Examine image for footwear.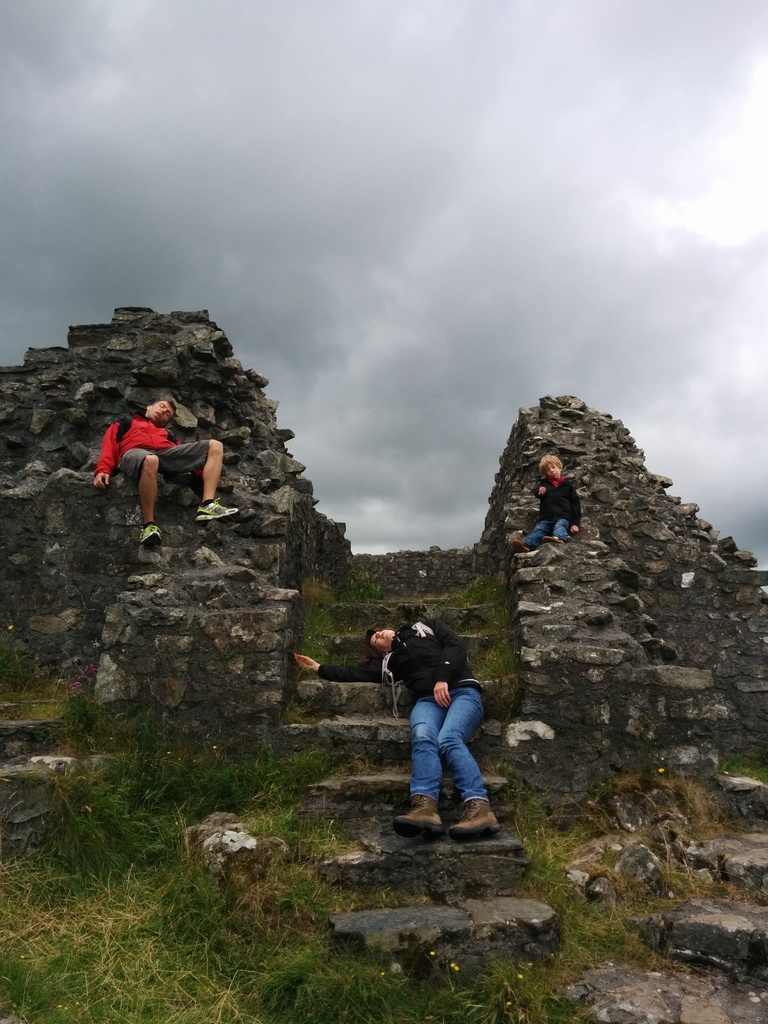
Examination result: pyautogui.locateOnScreen(134, 519, 175, 556).
